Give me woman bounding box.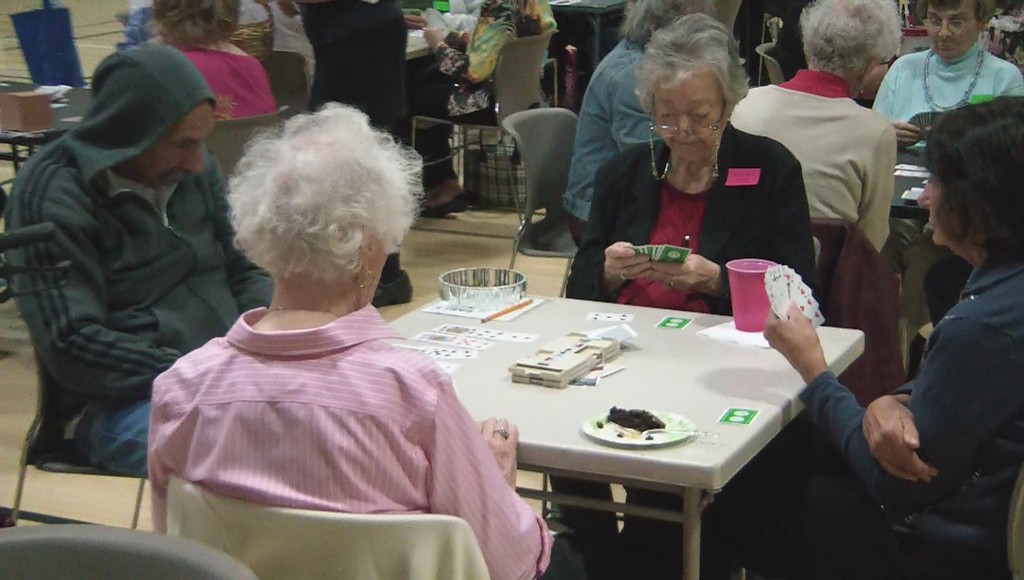
[x1=663, y1=95, x2=1023, y2=579].
